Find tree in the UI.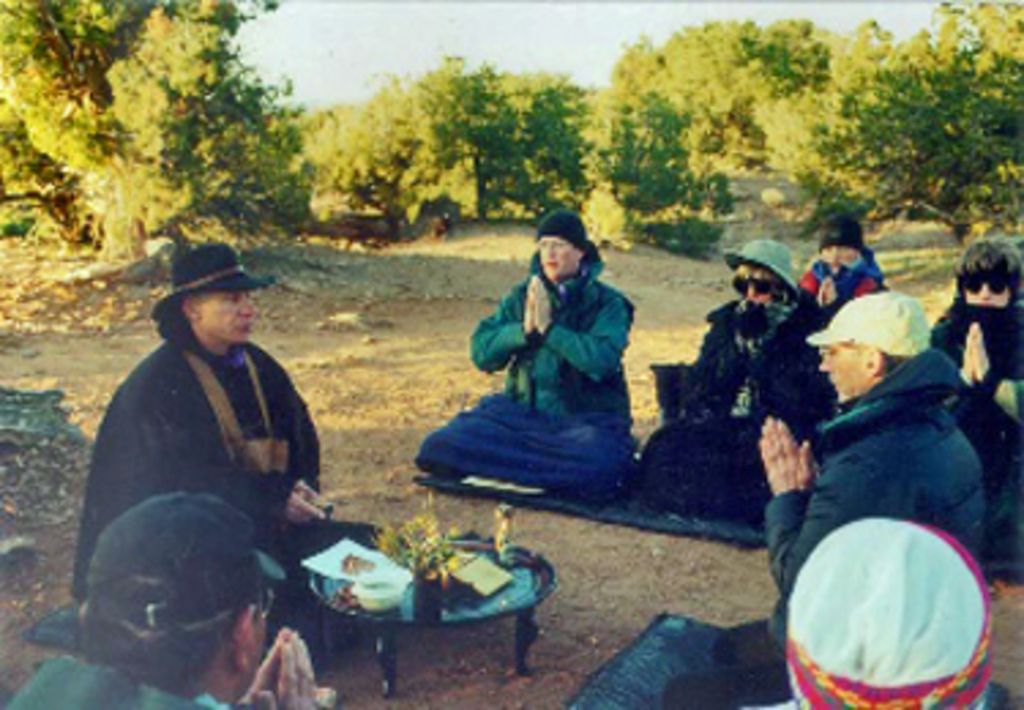
UI element at box=[803, 44, 1013, 227].
